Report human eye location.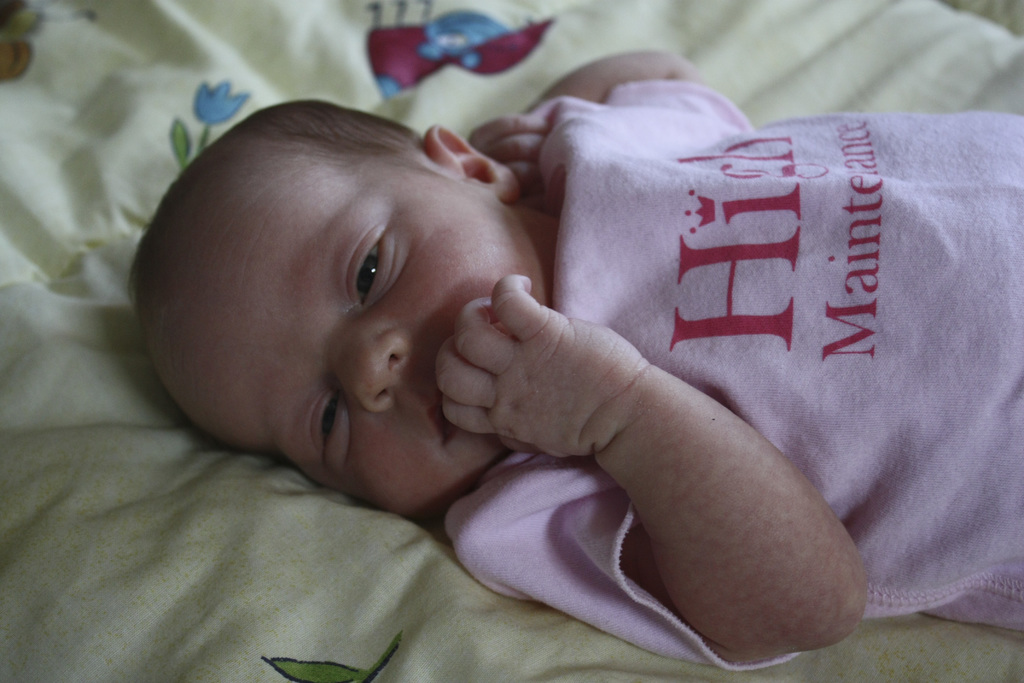
Report: x1=307 y1=388 x2=346 y2=468.
